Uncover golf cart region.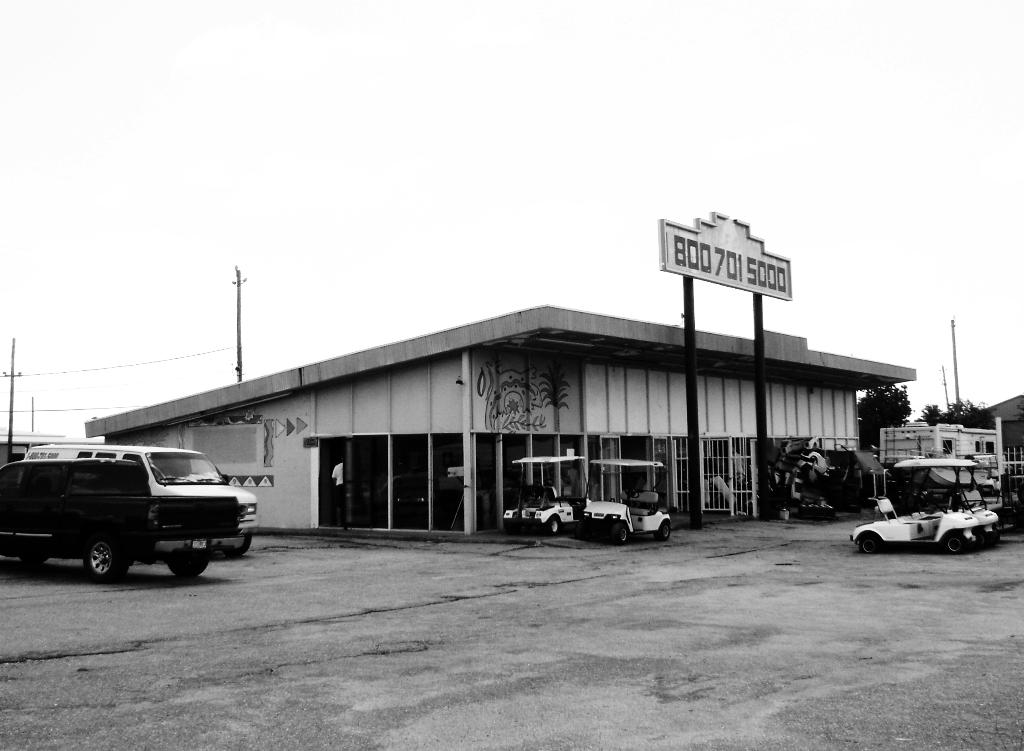
Uncovered: l=577, t=458, r=673, b=545.
